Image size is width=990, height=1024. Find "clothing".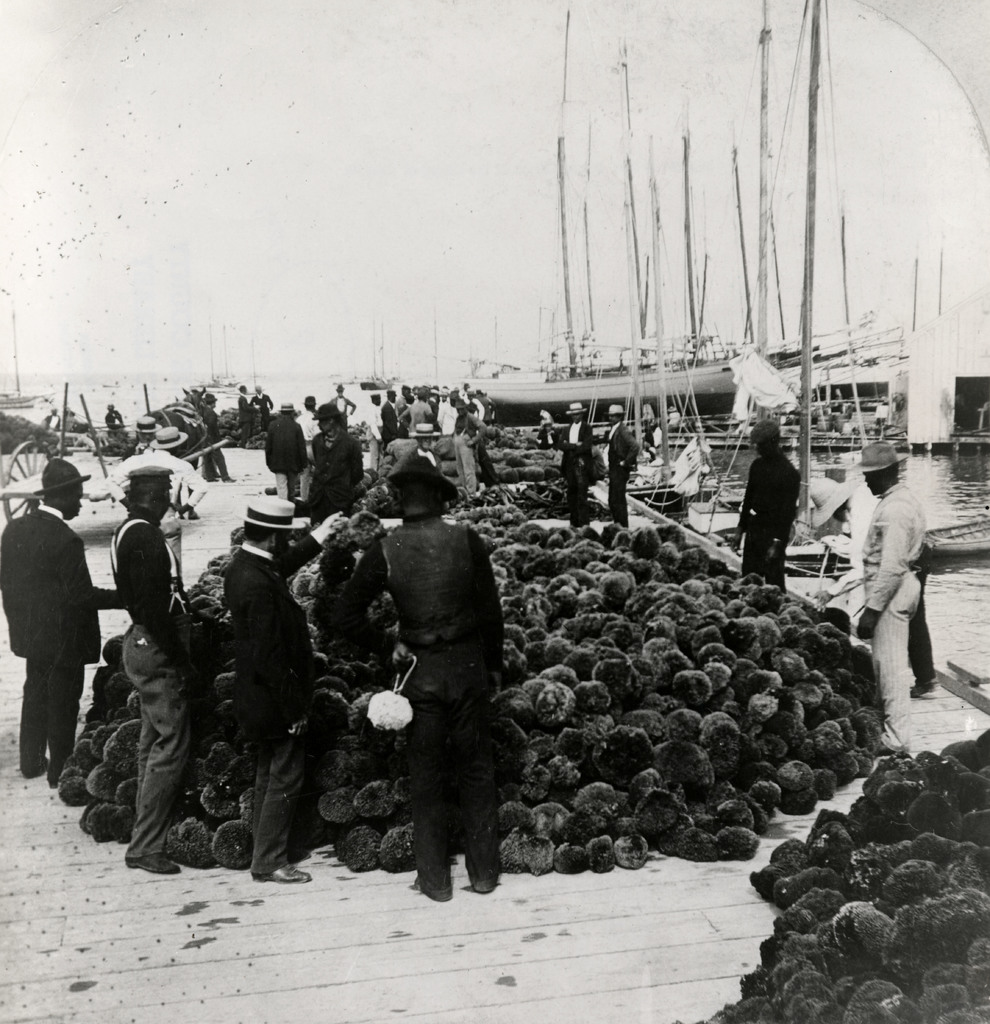
[left=450, top=410, right=488, bottom=493].
